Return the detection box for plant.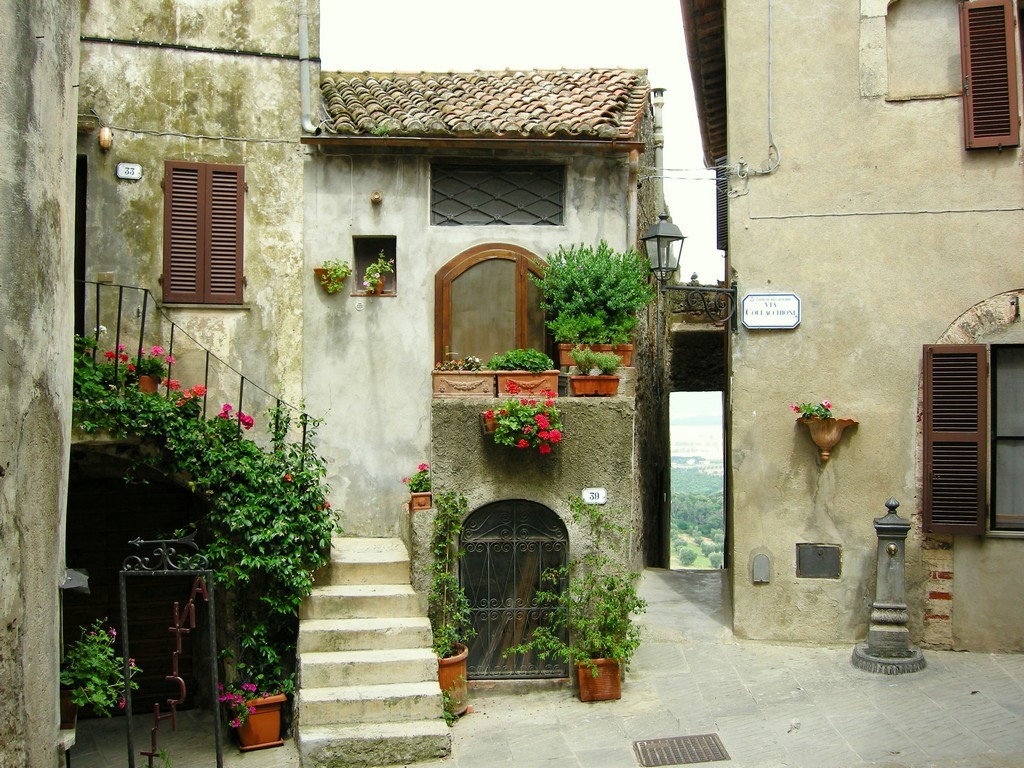
<bbox>468, 397, 573, 462</bbox>.
